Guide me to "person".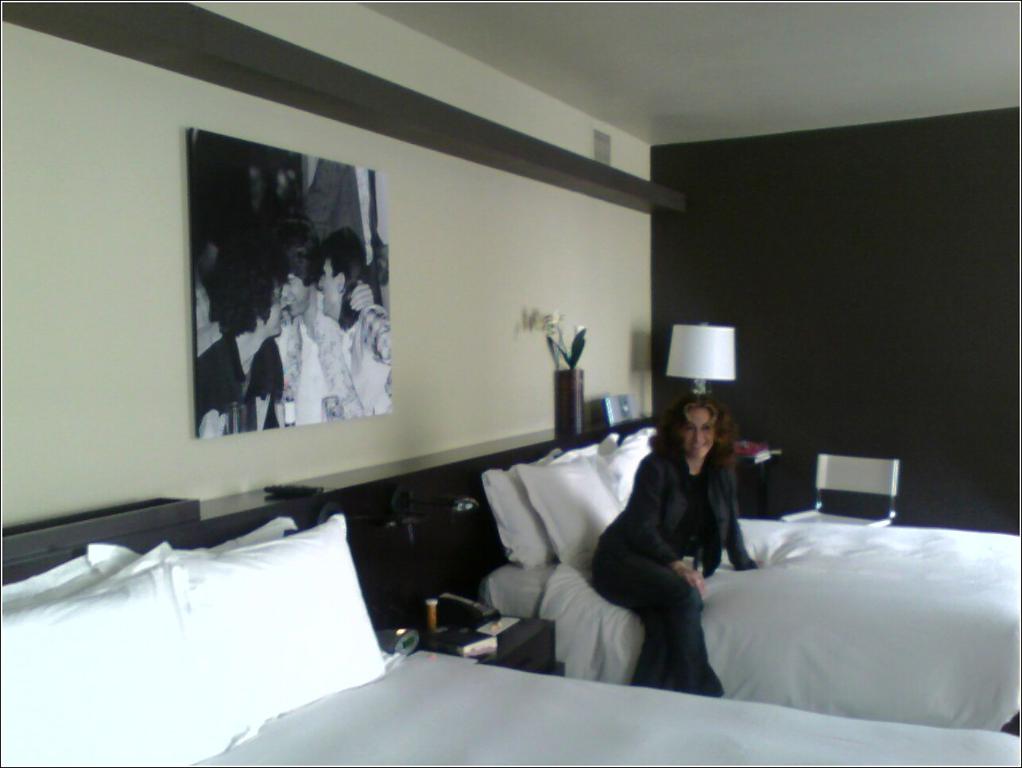
Guidance: (x1=319, y1=226, x2=393, y2=440).
